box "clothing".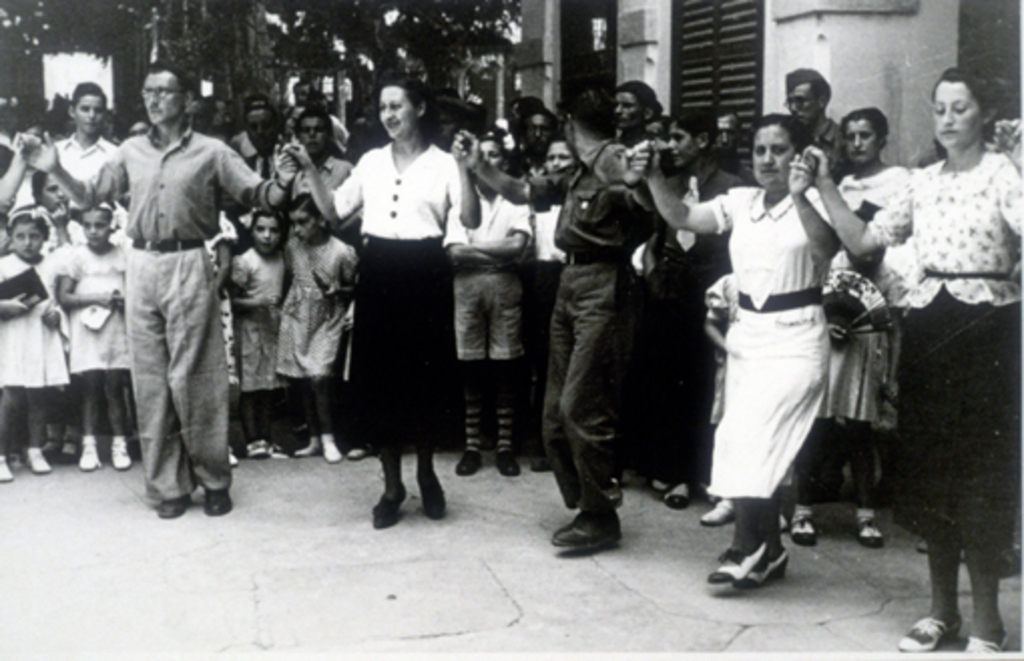
[left=223, top=133, right=303, bottom=185].
